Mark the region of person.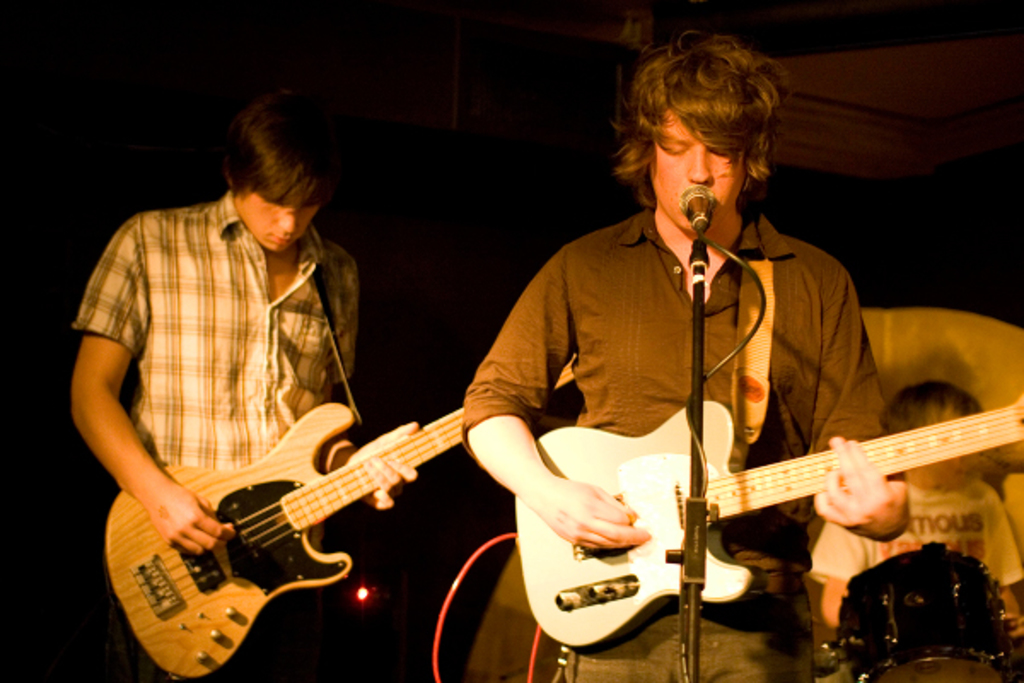
Region: <region>68, 85, 420, 681</region>.
